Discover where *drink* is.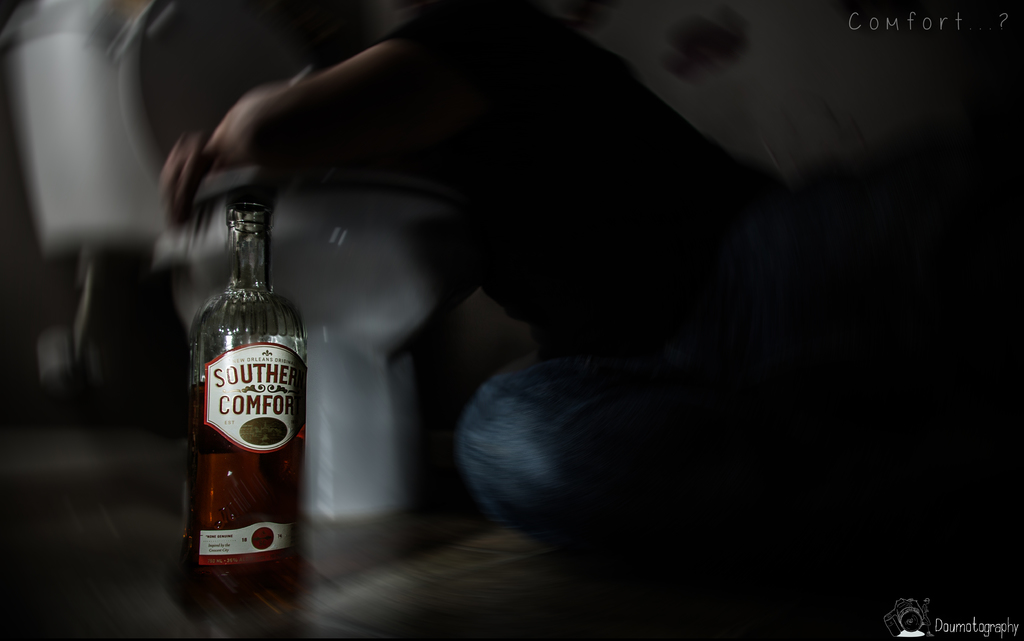
Discovered at {"left": 190, "top": 197, "right": 312, "bottom": 581}.
